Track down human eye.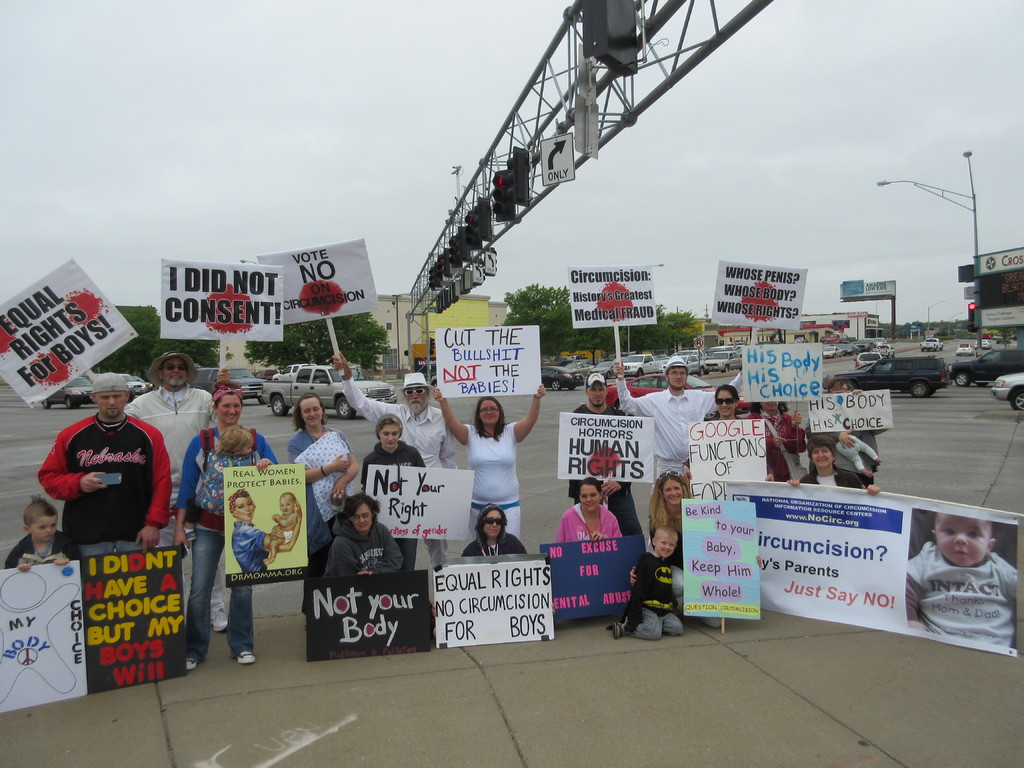
Tracked to 311, 406, 321, 412.
